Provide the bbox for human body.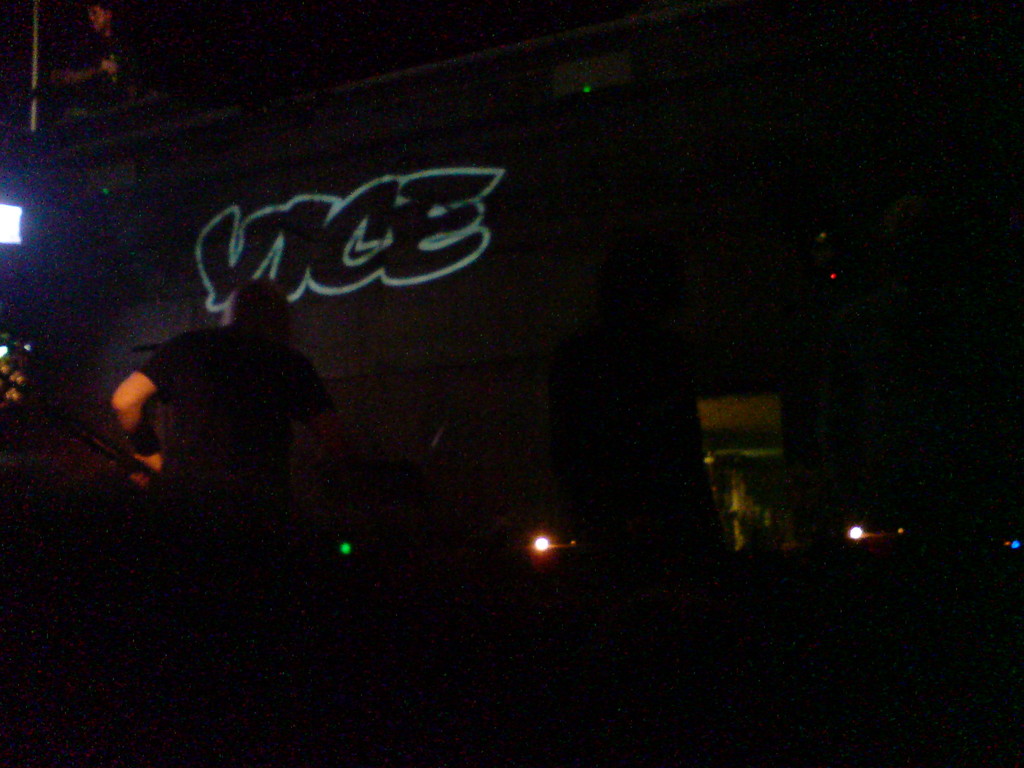
[105, 272, 326, 544].
